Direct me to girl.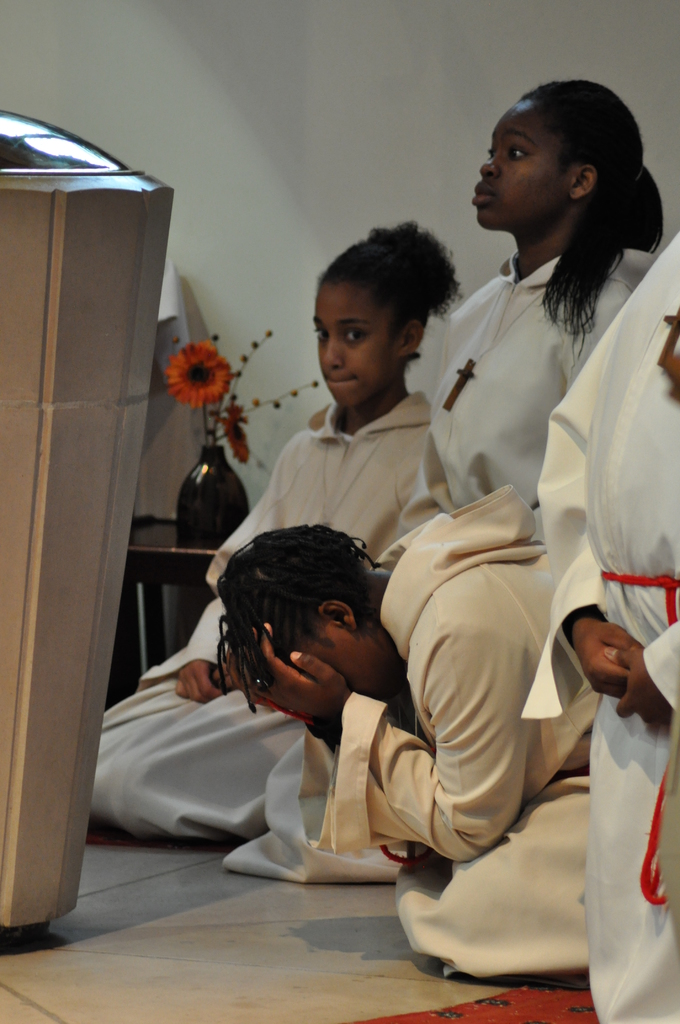
Direction: Rect(92, 218, 466, 841).
